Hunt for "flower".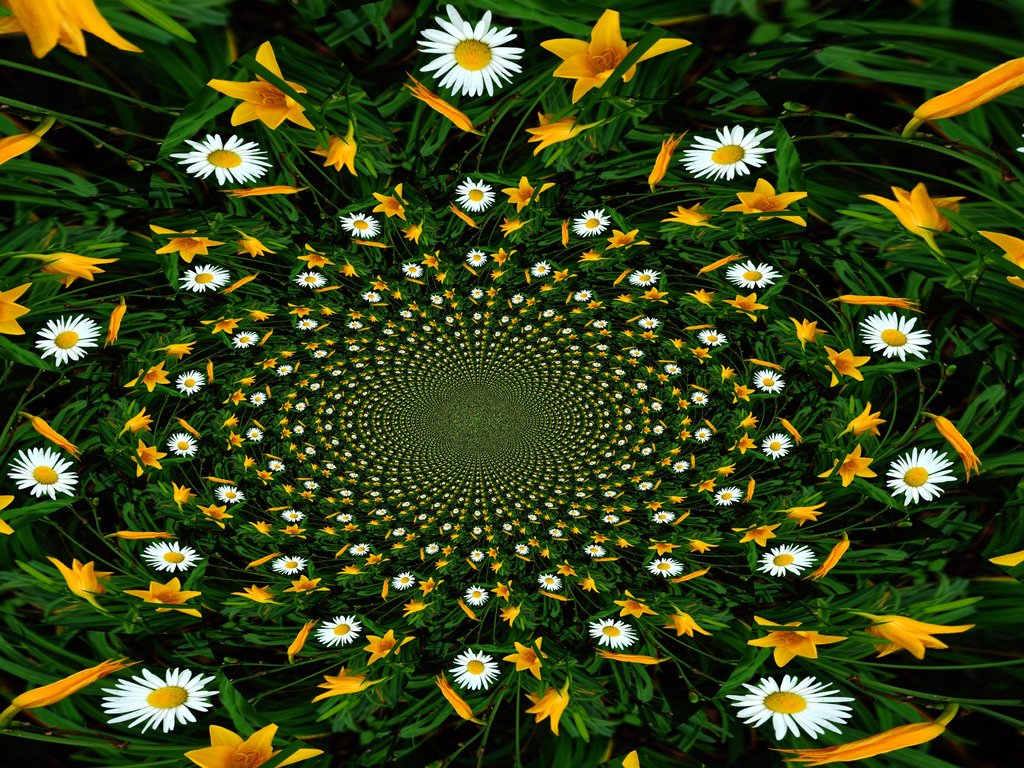
Hunted down at bbox=[594, 643, 659, 673].
